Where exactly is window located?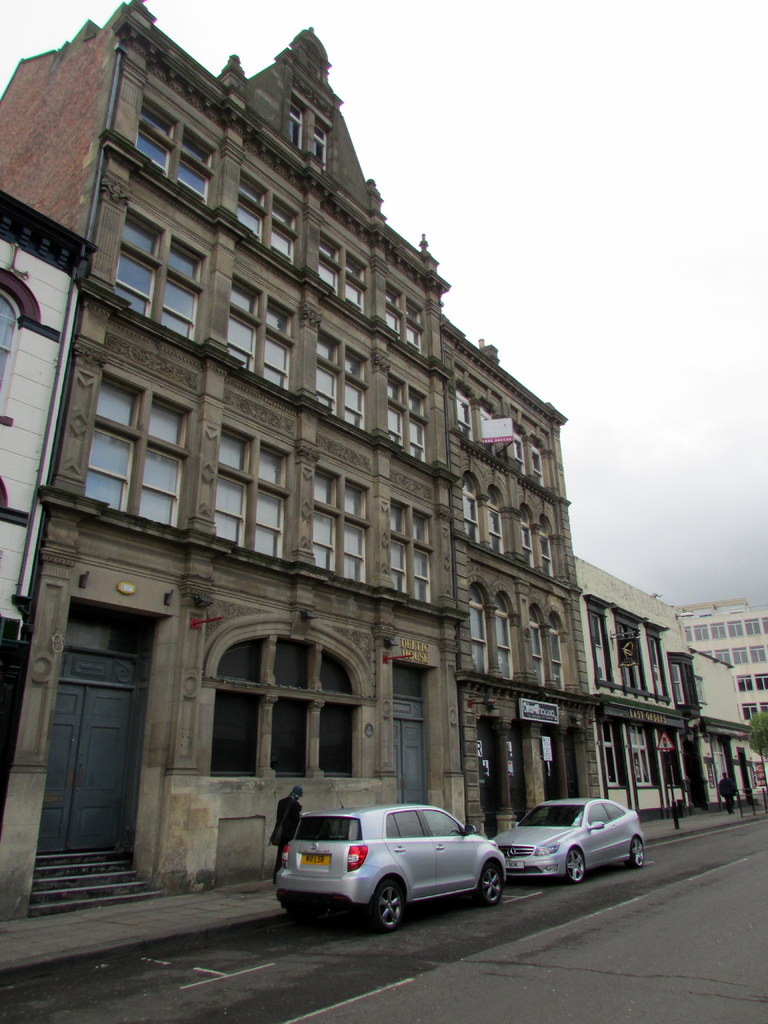
Its bounding box is x1=300, y1=466, x2=373, y2=573.
